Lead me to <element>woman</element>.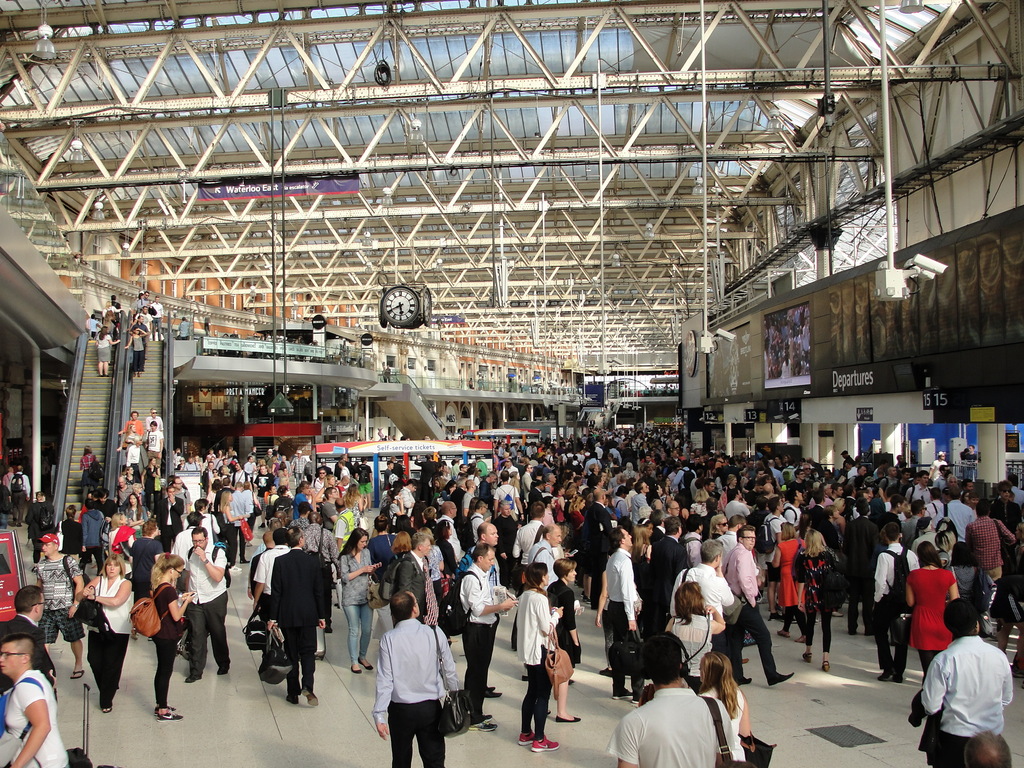
Lead to 792, 529, 841, 673.
